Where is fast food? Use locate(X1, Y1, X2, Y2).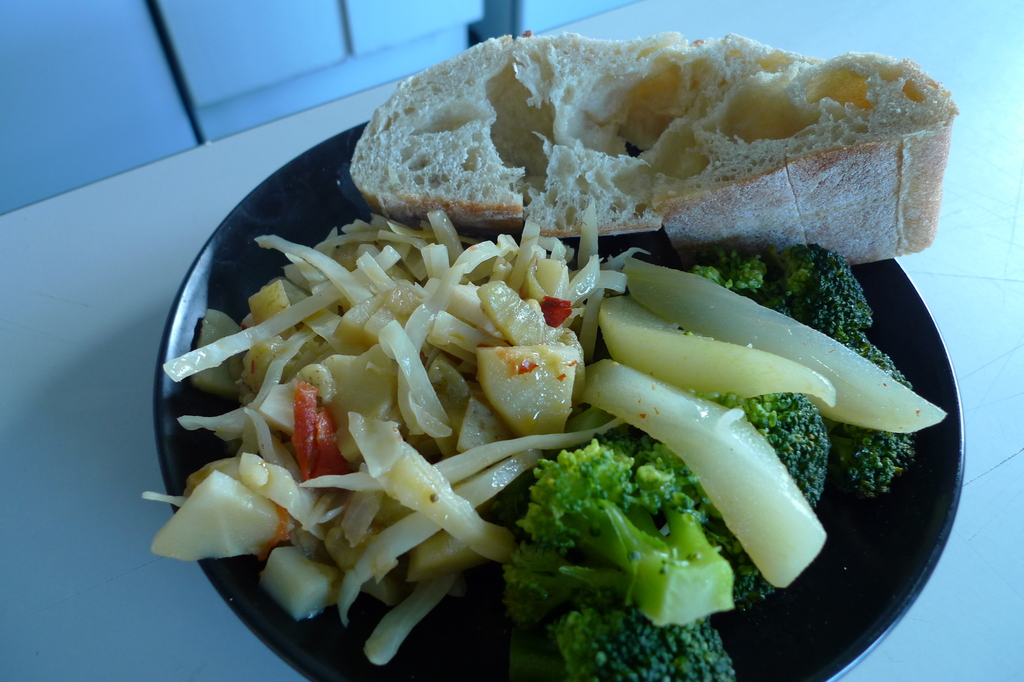
locate(140, 202, 943, 681).
